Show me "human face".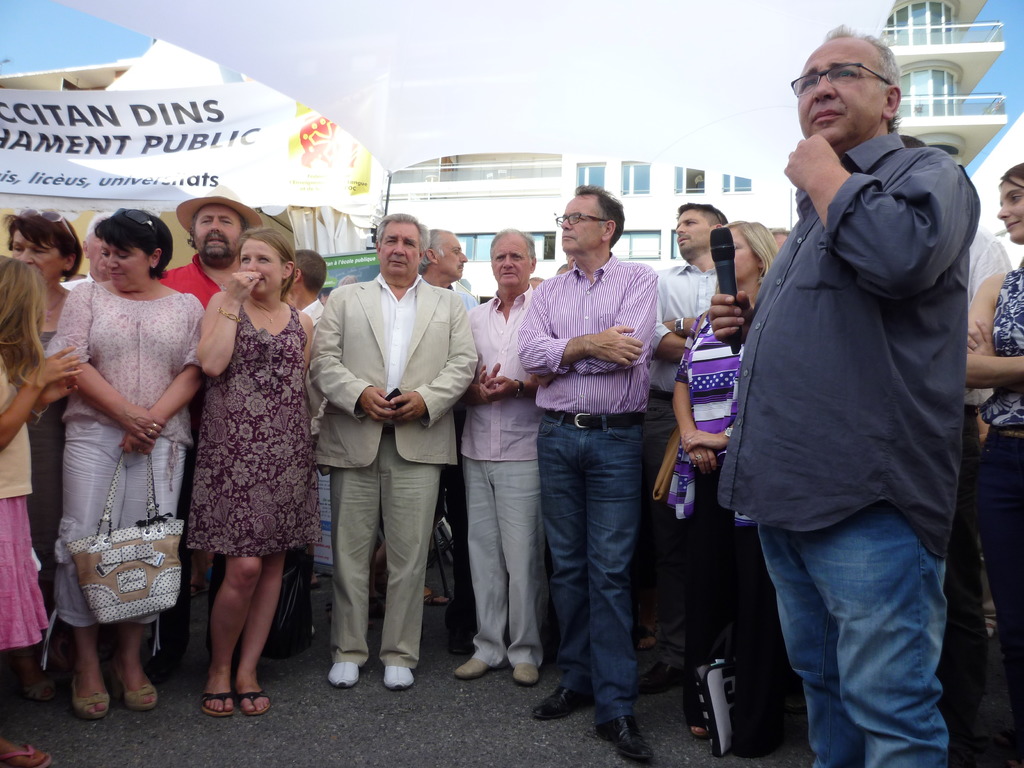
"human face" is here: select_region(493, 232, 532, 290).
